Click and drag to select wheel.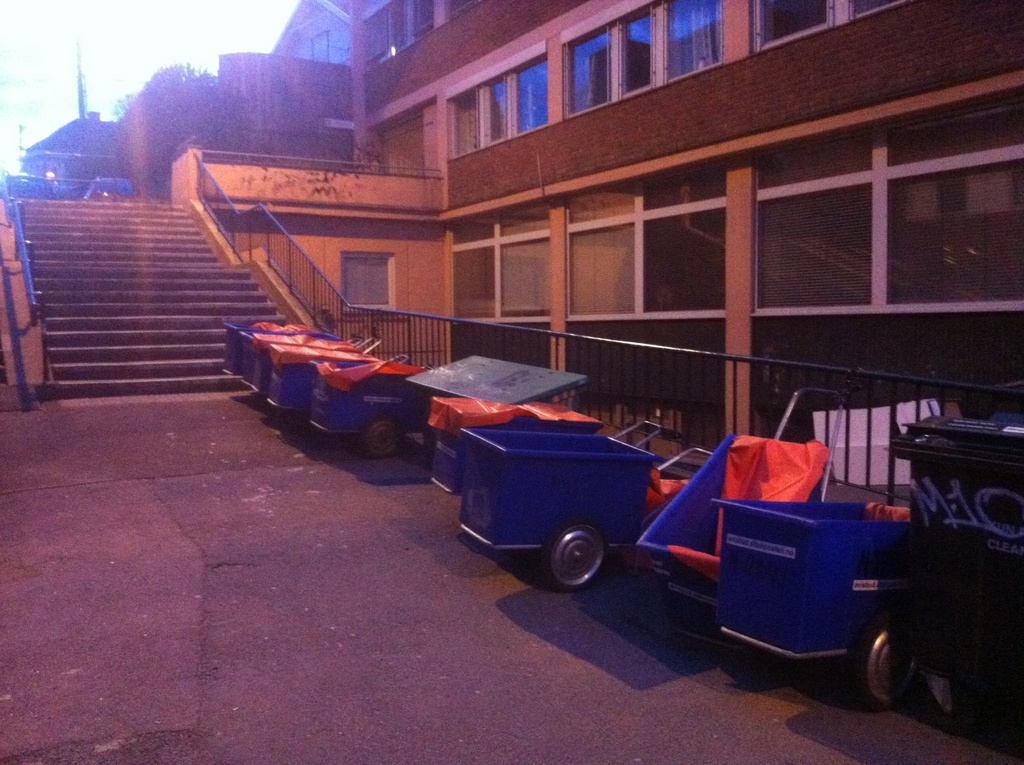
Selection: crop(541, 521, 608, 592).
